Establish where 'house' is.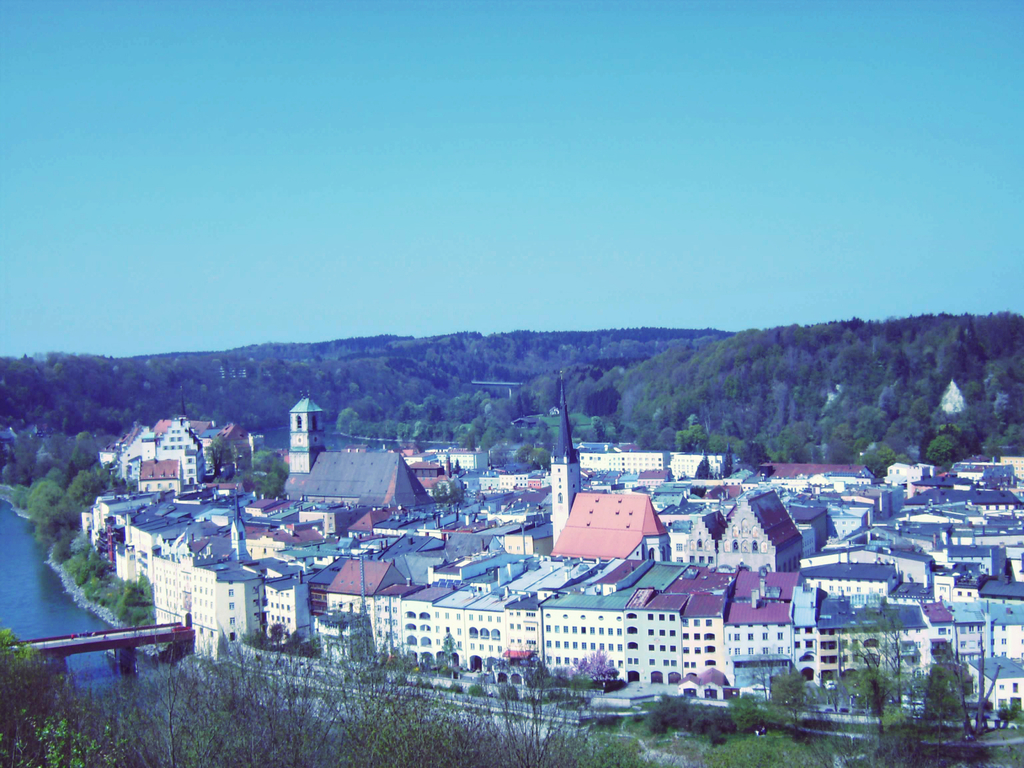
Established at l=532, t=588, r=636, b=698.
